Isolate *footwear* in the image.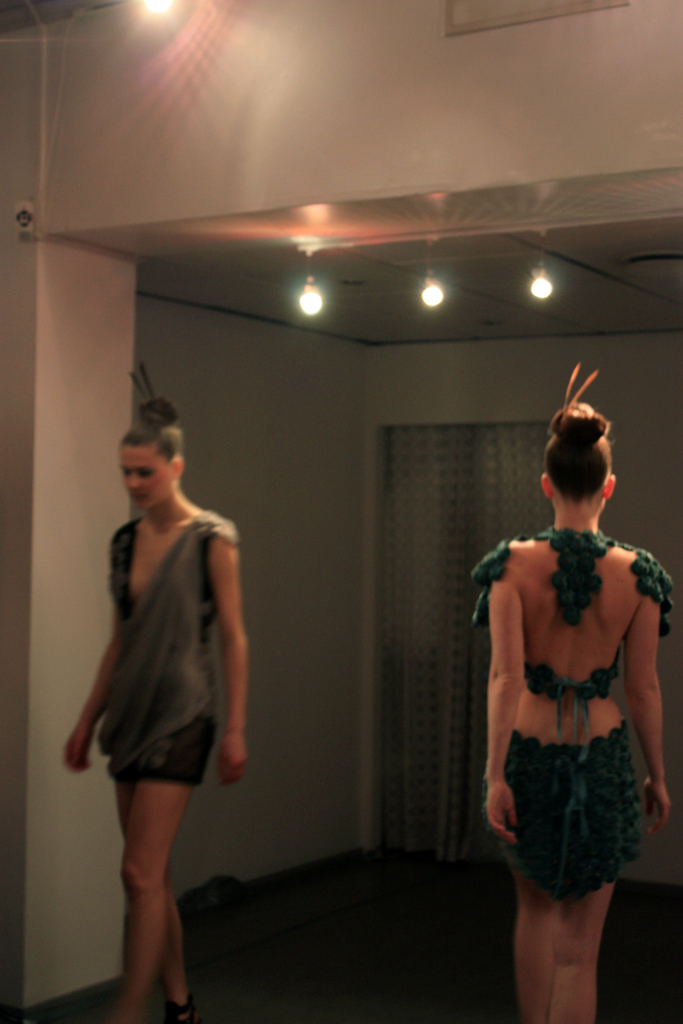
Isolated region: l=166, t=994, r=192, b=1023.
